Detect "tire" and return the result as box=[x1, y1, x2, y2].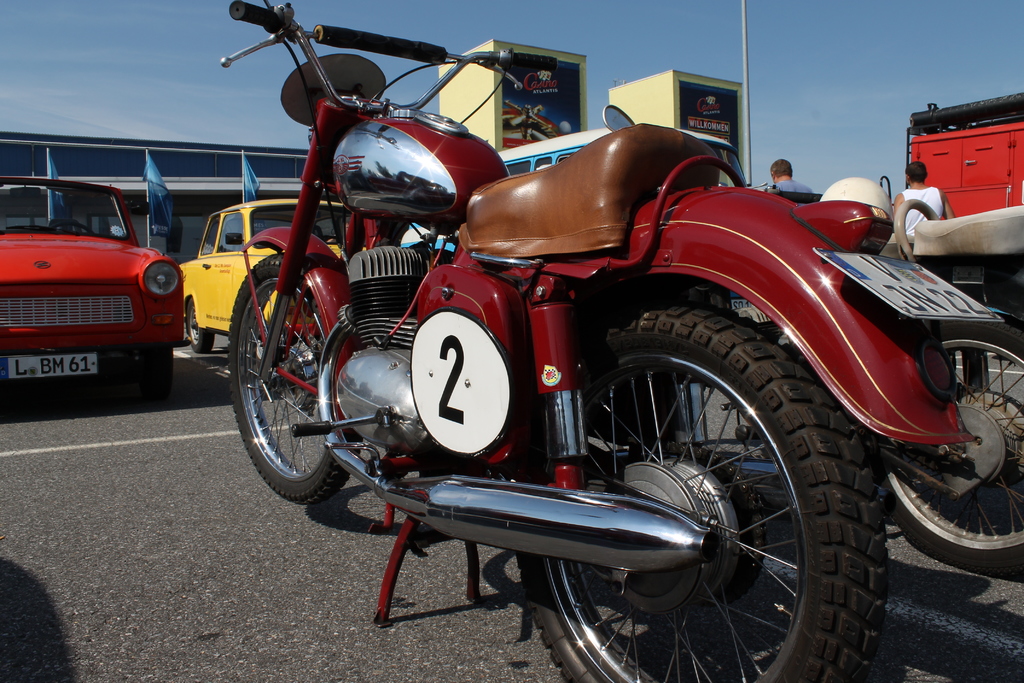
box=[184, 295, 216, 350].
